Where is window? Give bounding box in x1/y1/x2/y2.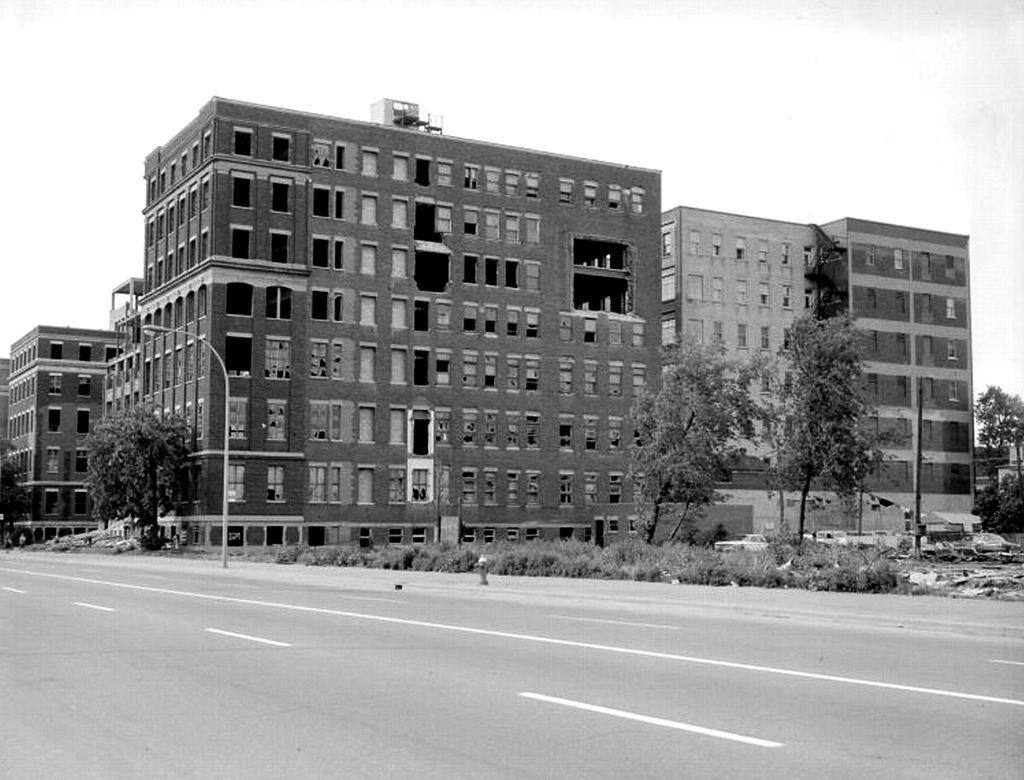
944/298/958/319.
